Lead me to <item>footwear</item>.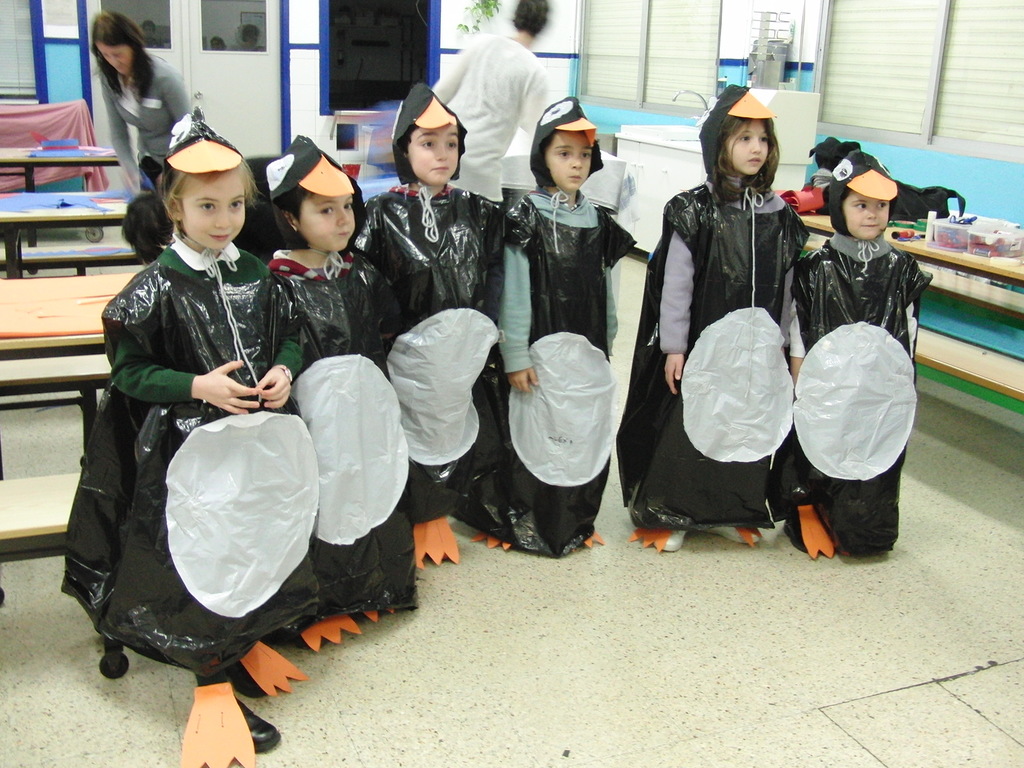
Lead to {"x1": 227, "y1": 662, "x2": 264, "y2": 700}.
